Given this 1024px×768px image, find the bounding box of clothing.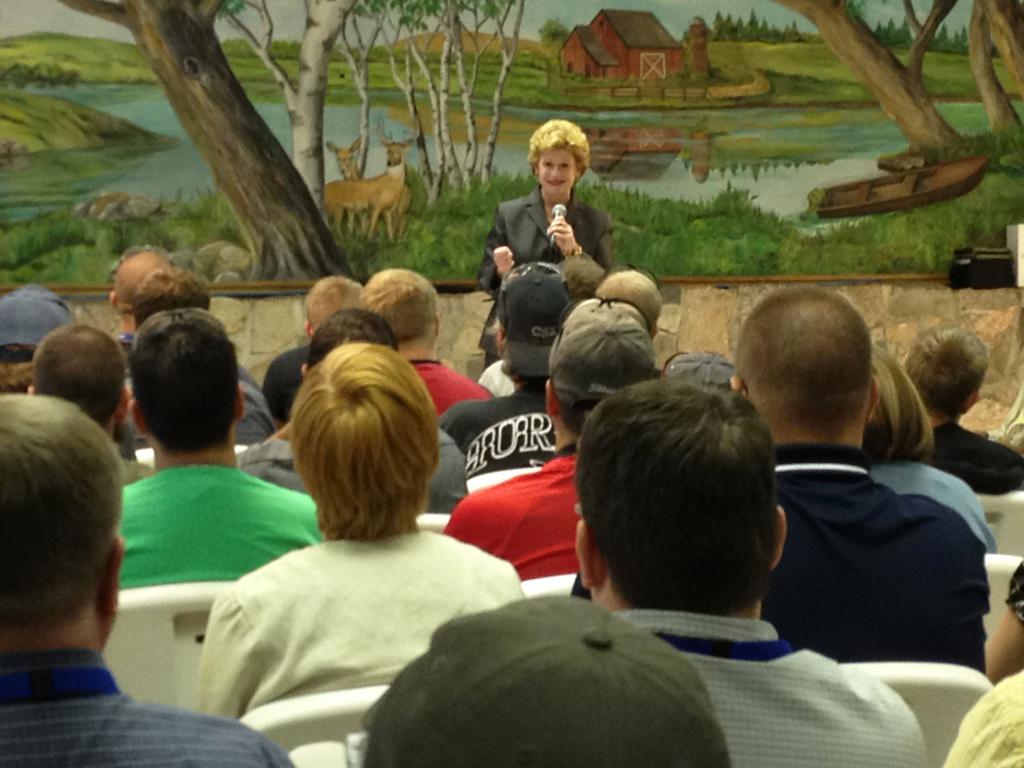
{"x1": 234, "y1": 422, "x2": 317, "y2": 494}.
